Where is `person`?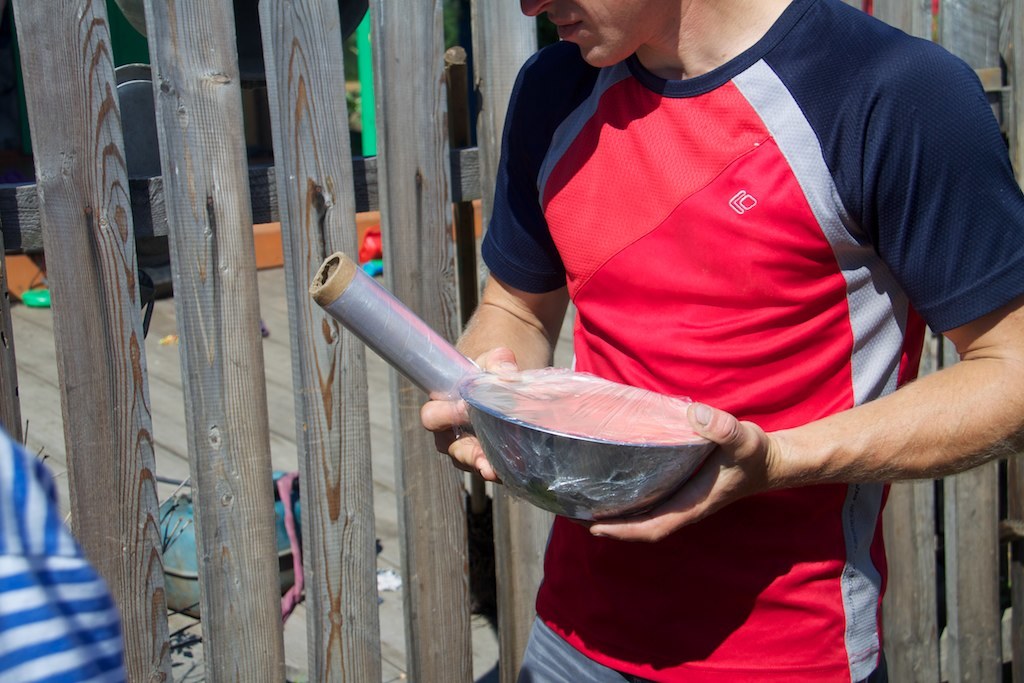
[x1=0, y1=430, x2=126, y2=682].
